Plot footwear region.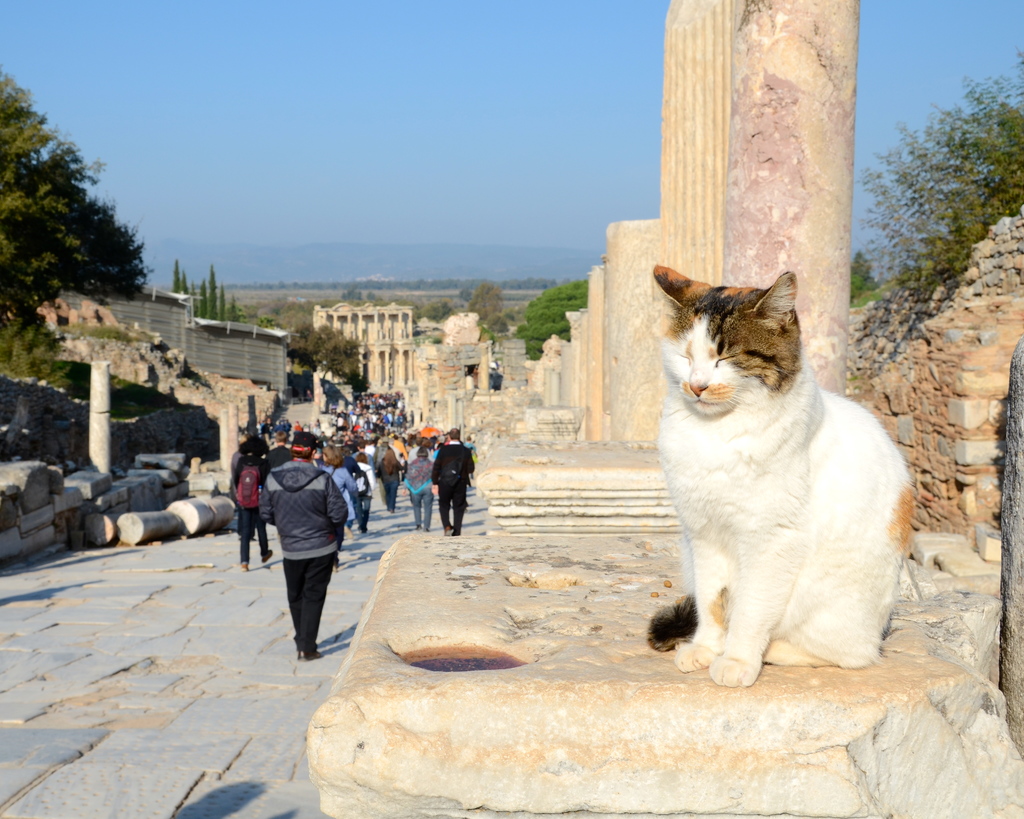
Plotted at x1=297, y1=649, x2=320, y2=665.
